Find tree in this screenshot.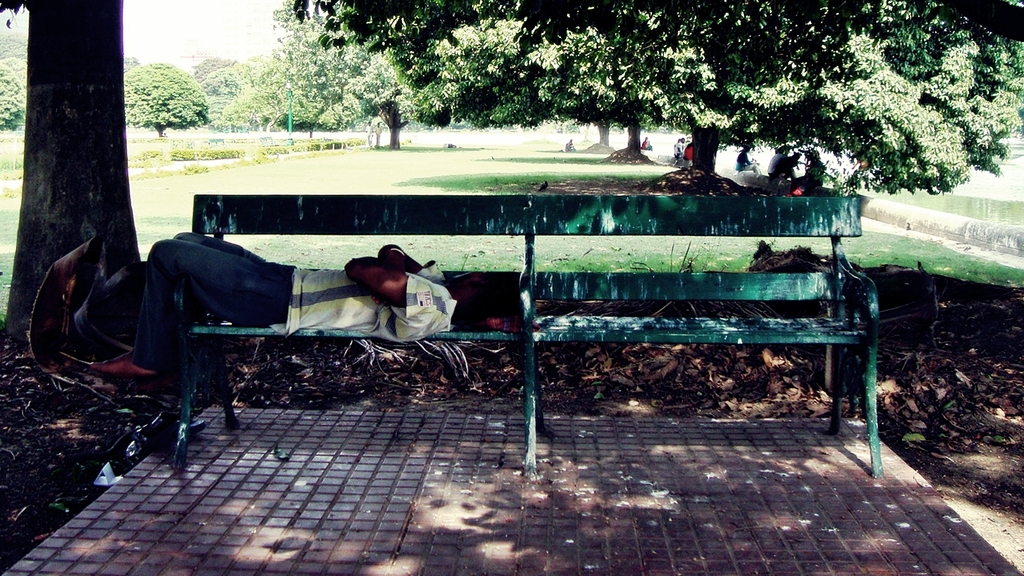
The bounding box for tree is 595 29 719 185.
